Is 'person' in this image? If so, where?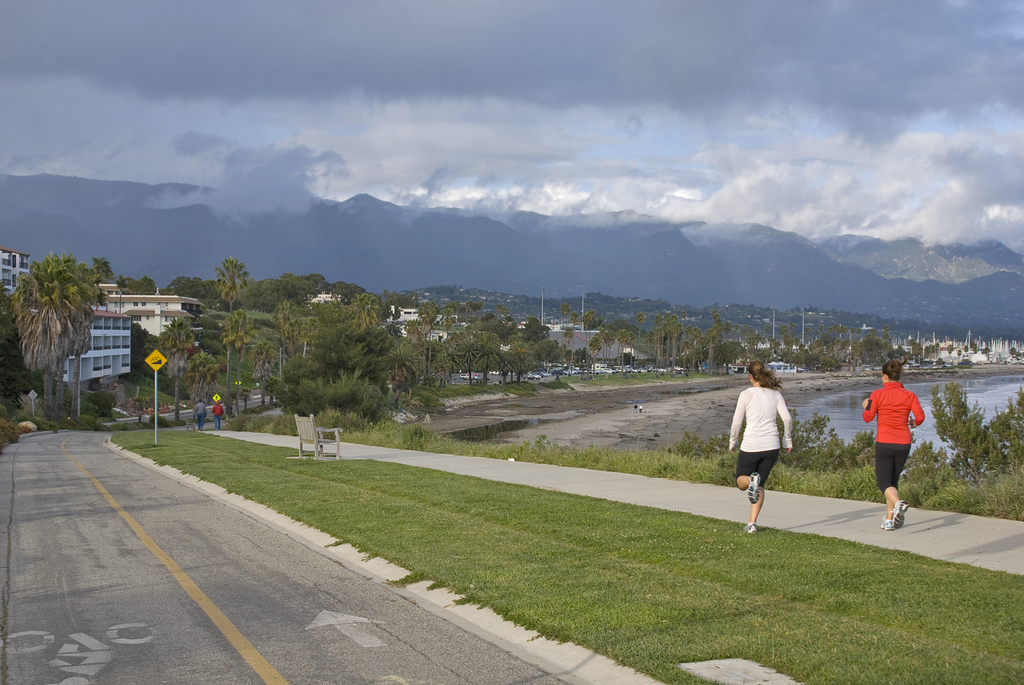
Yes, at <bbox>862, 363, 910, 512</bbox>.
